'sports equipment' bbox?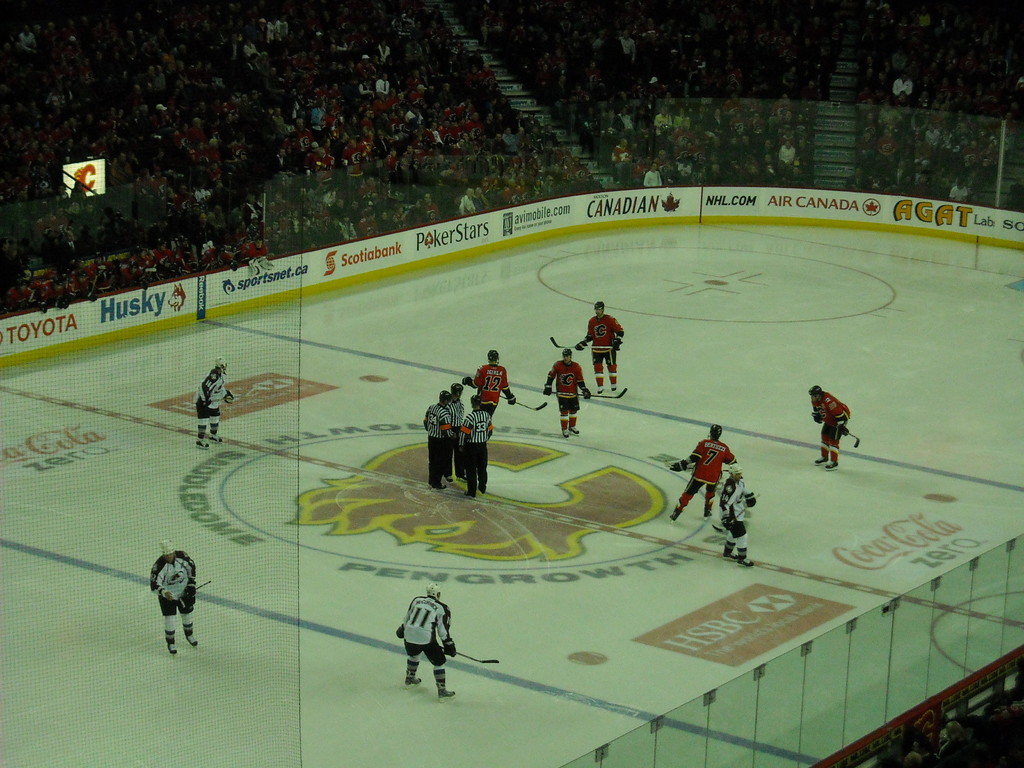
(728, 466, 743, 483)
